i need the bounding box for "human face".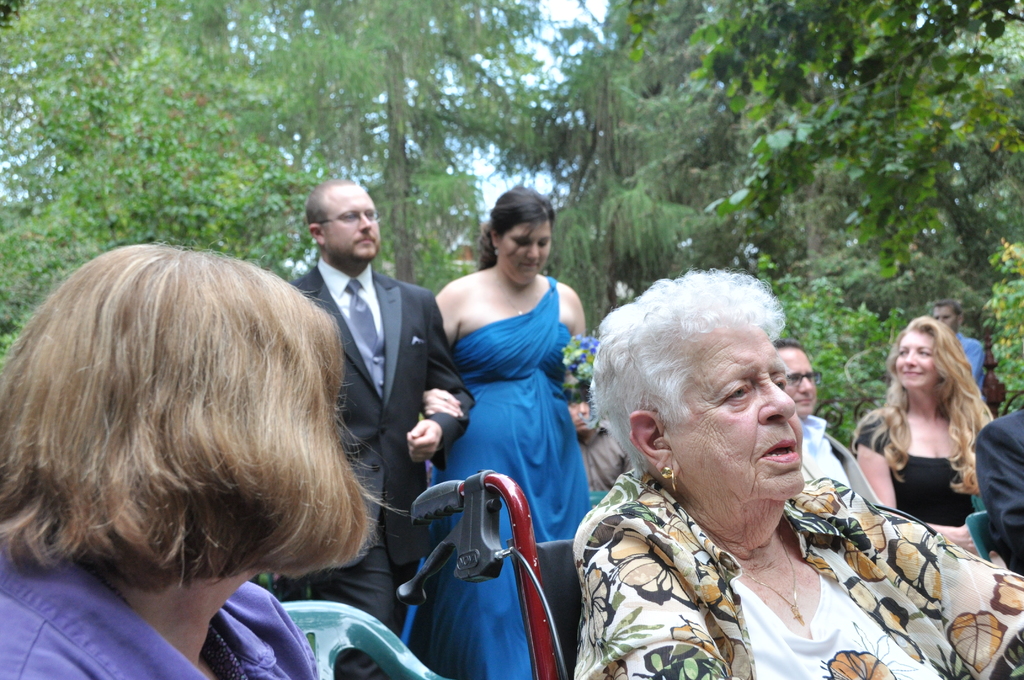
Here it is: 322, 184, 383, 264.
